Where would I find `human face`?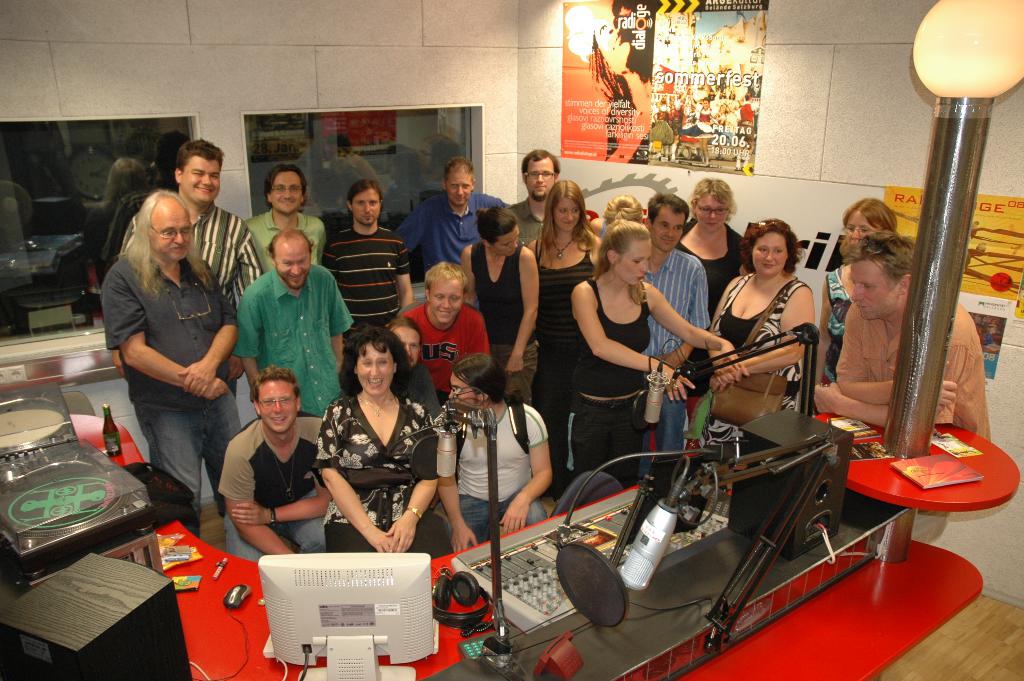
At BBox(145, 211, 194, 267).
